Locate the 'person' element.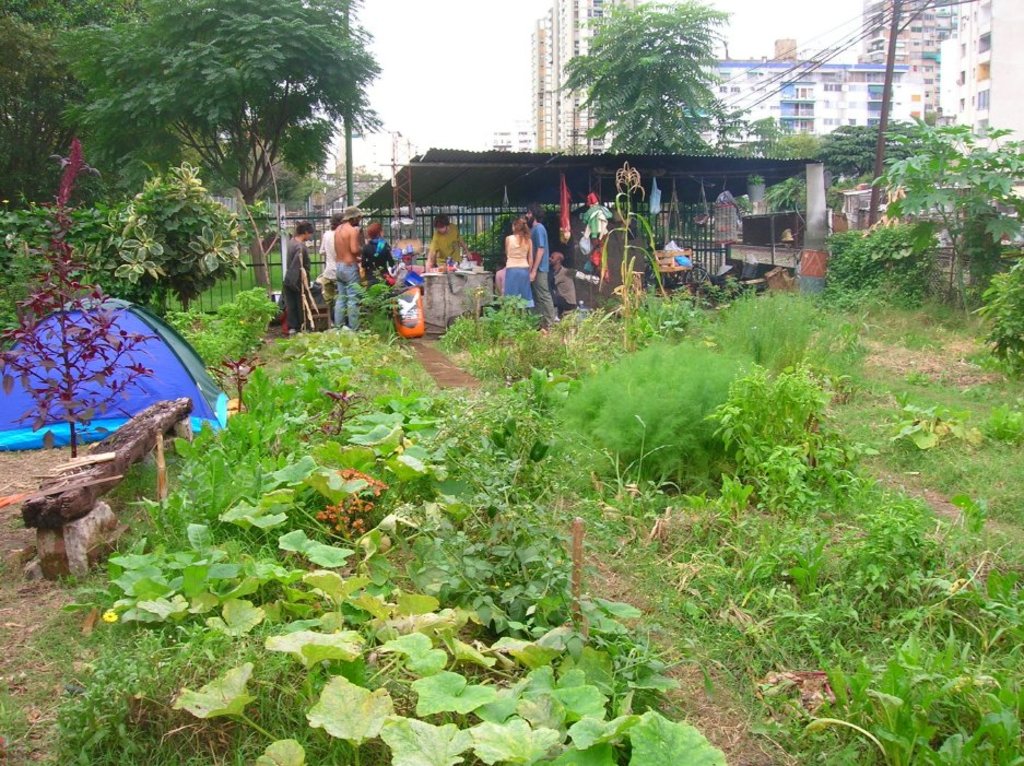
Element bbox: [x1=336, y1=212, x2=378, y2=332].
